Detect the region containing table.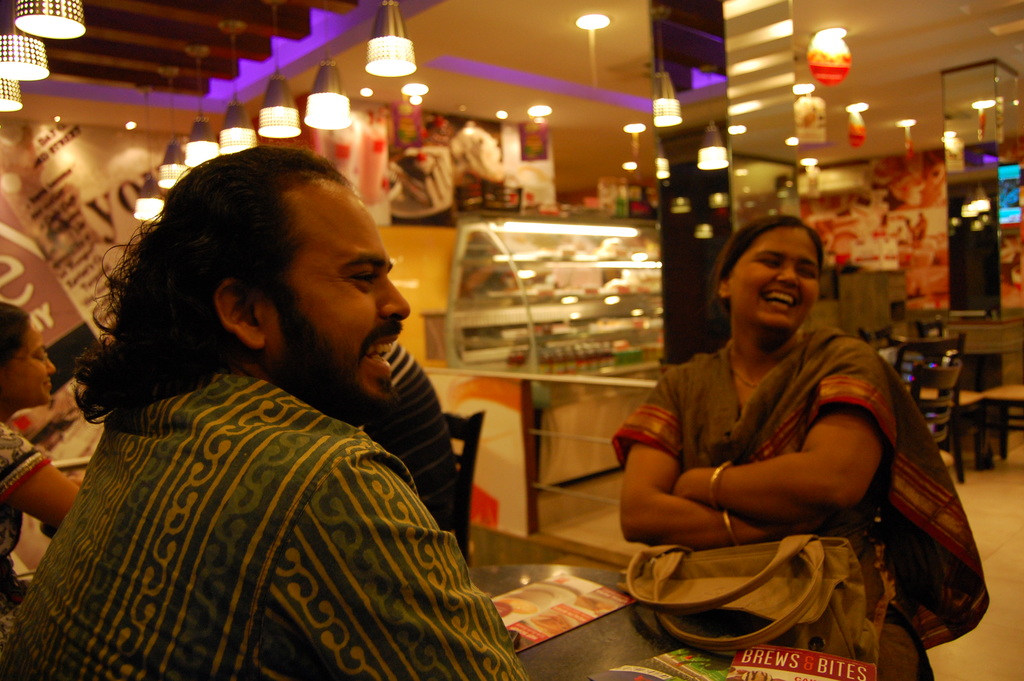
[455, 570, 831, 677].
